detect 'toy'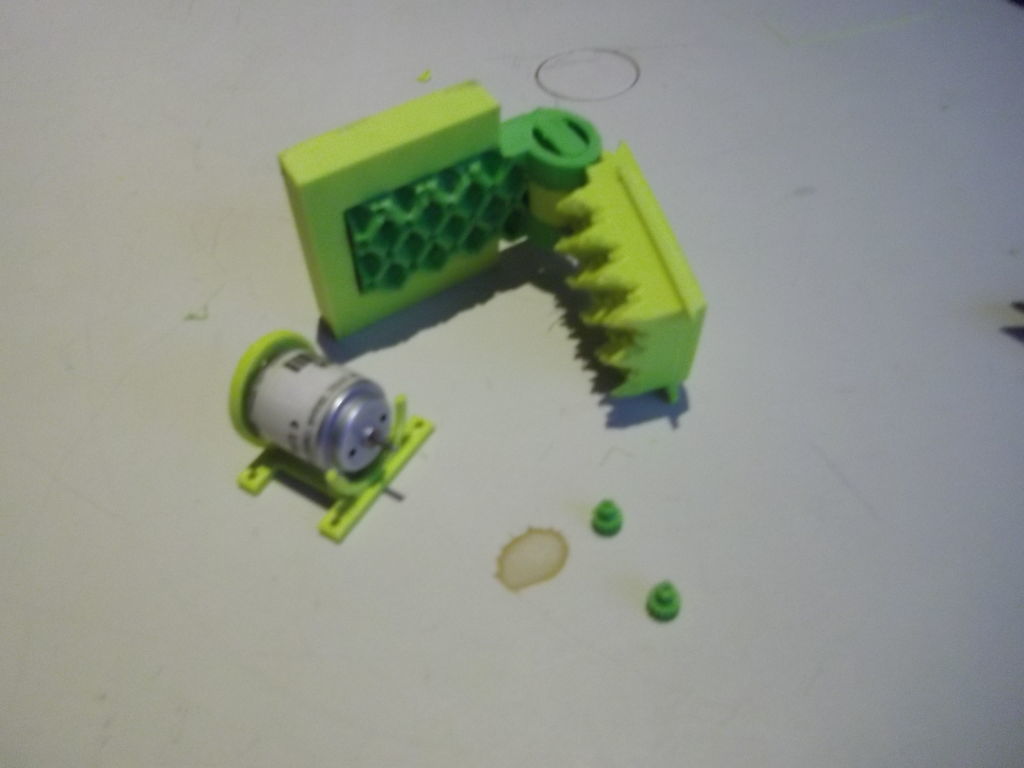
Rect(235, 327, 430, 540)
